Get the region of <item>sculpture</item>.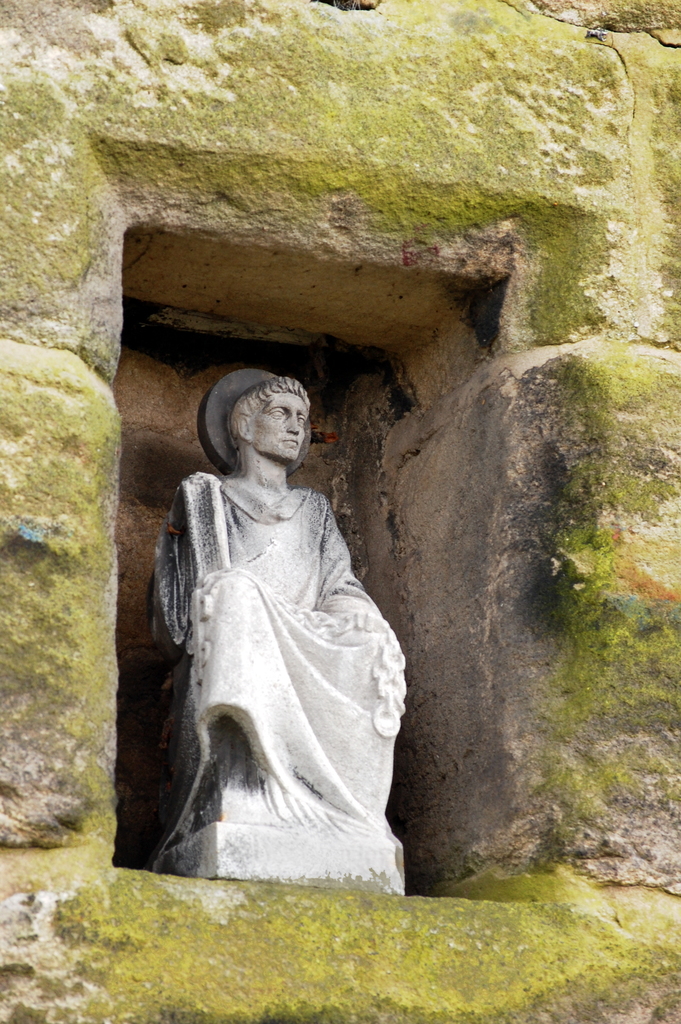
box=[140, 360, 407, 884].
